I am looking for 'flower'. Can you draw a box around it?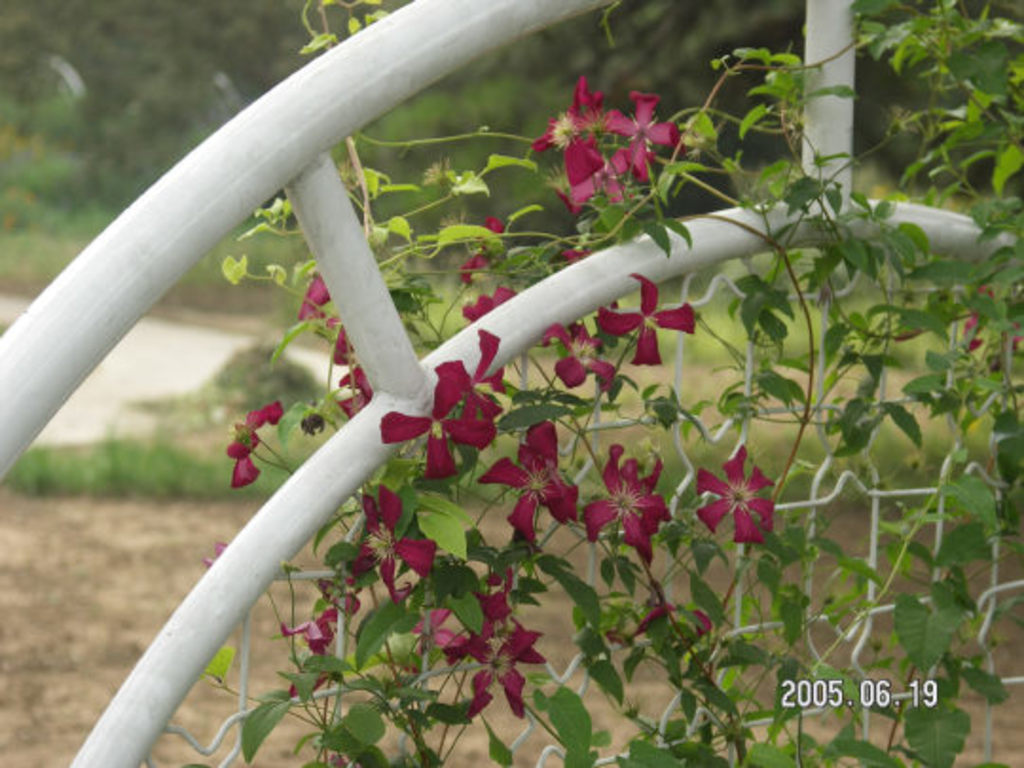
Sure, the bounding box is region(330, 324, 372, 411).
